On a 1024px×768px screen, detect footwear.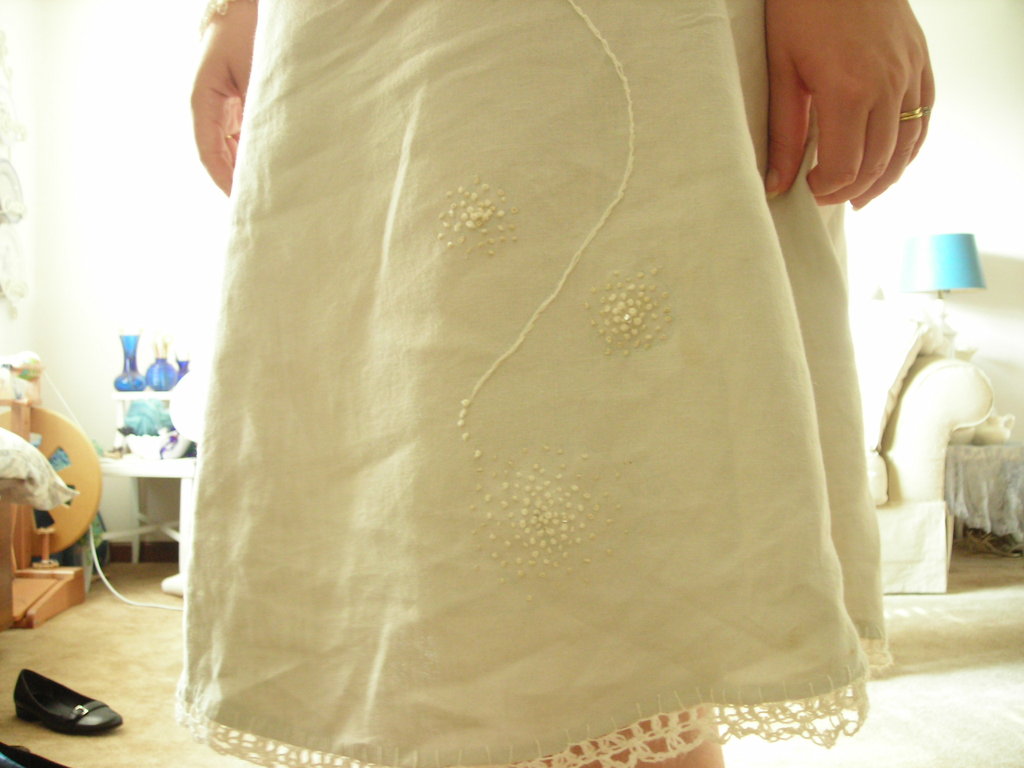
locate(0, 739, 72, 767).
